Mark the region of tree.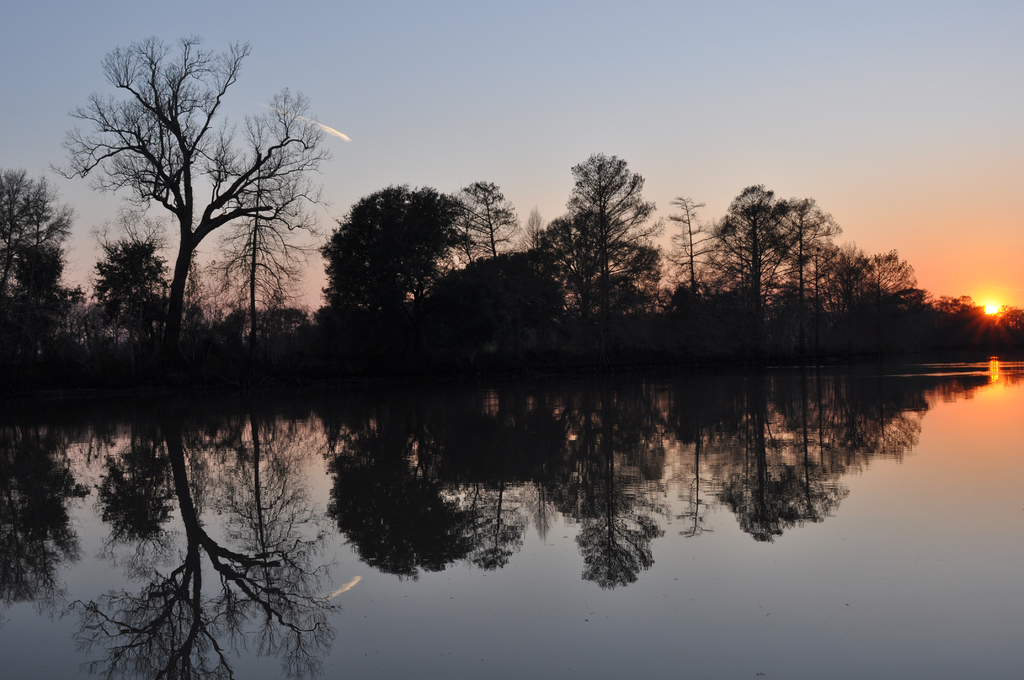
Region: 207/113/327/348.
